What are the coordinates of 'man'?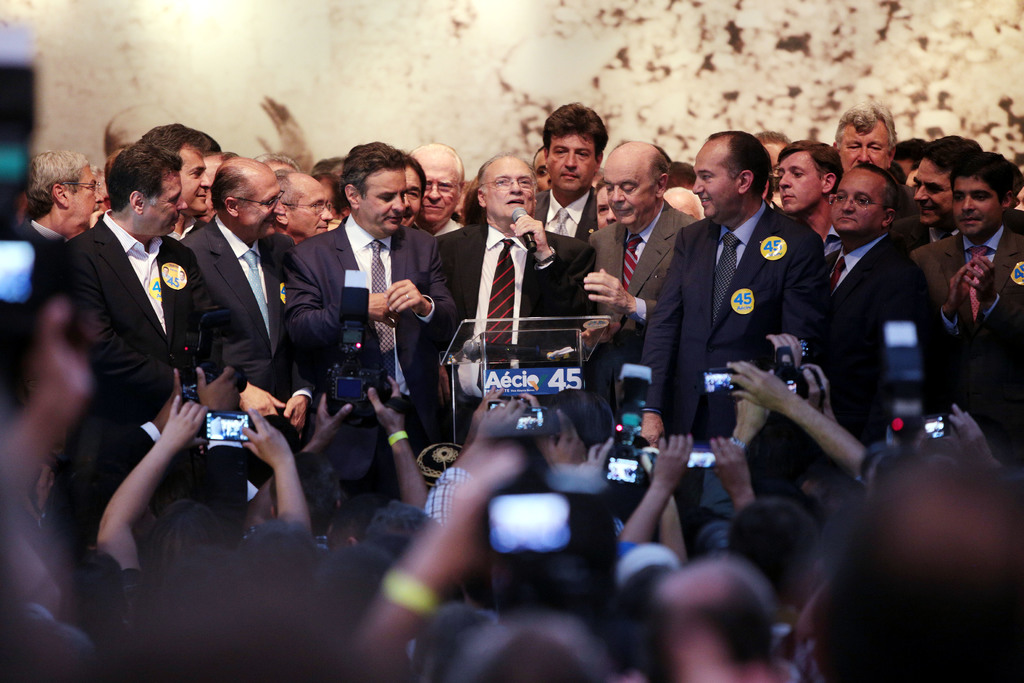
[822,141,947,472].
